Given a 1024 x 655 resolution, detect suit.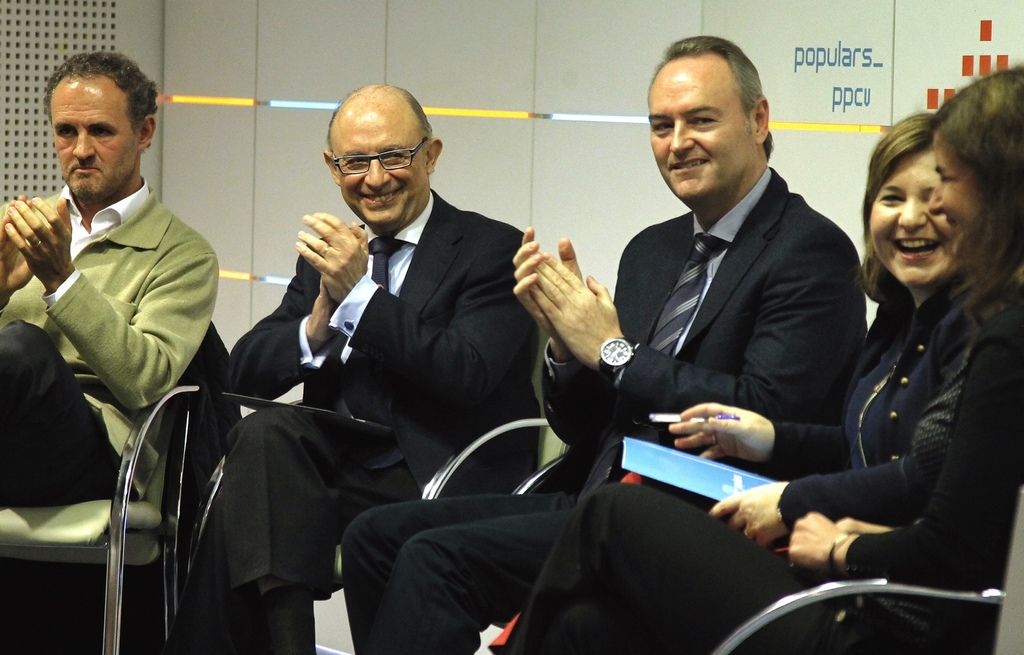
{"x1": 505, "y1": 305, "x2": 1023, "y2": 654}.
